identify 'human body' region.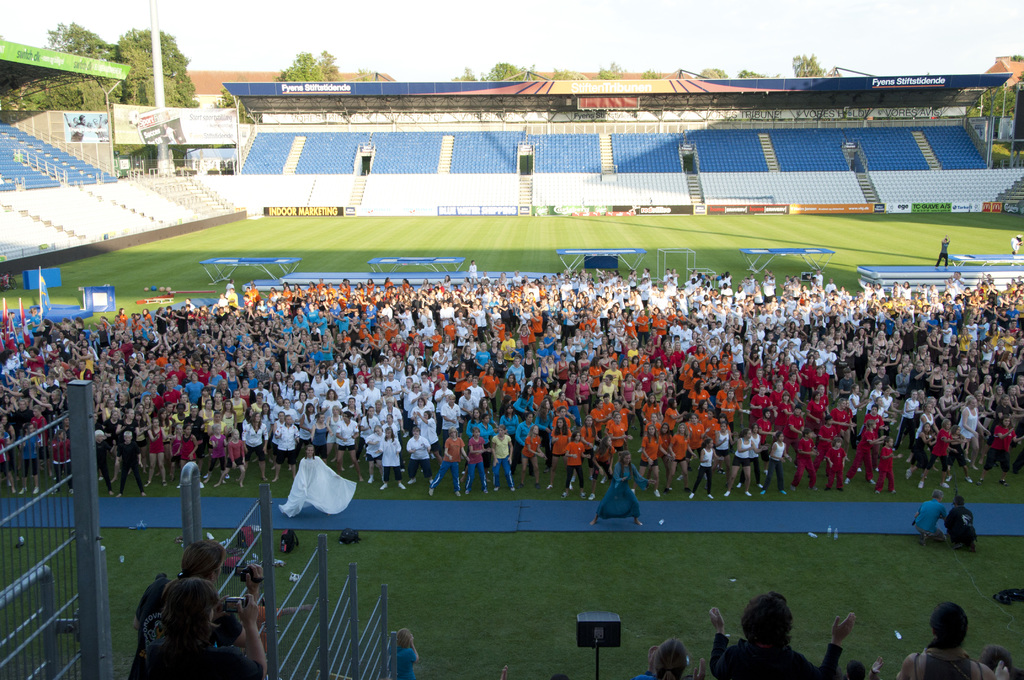
Region: (left=551, top=289, right=563, bottom=291).
